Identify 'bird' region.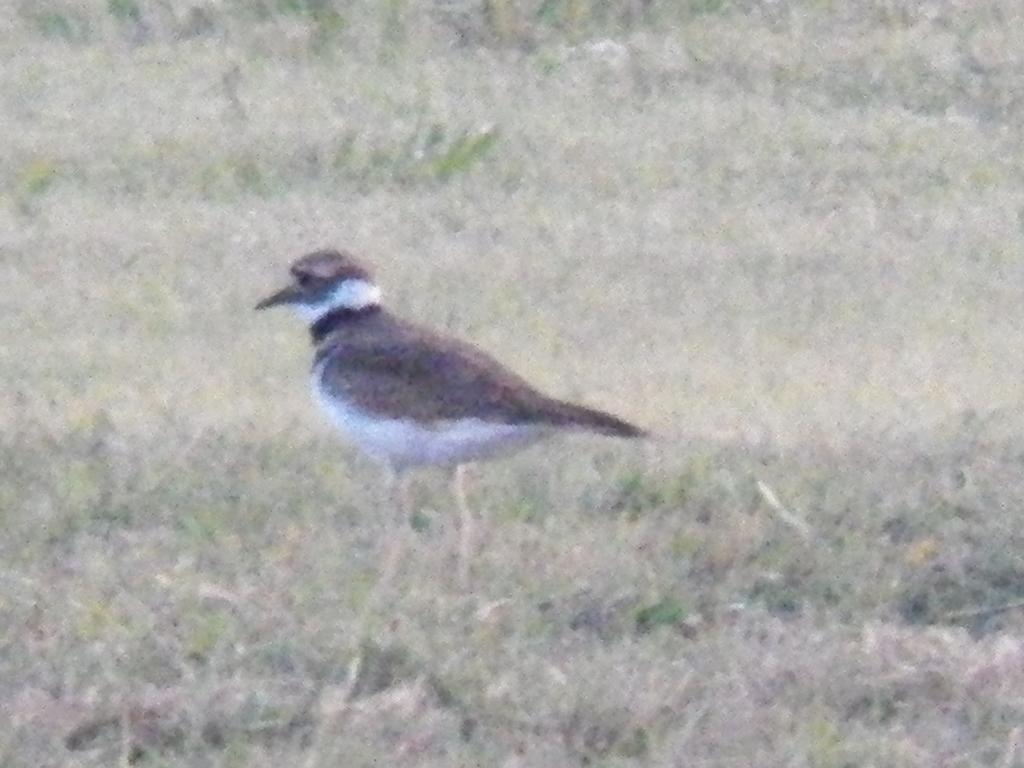
Region: box=[234, 269, 644, 481].
